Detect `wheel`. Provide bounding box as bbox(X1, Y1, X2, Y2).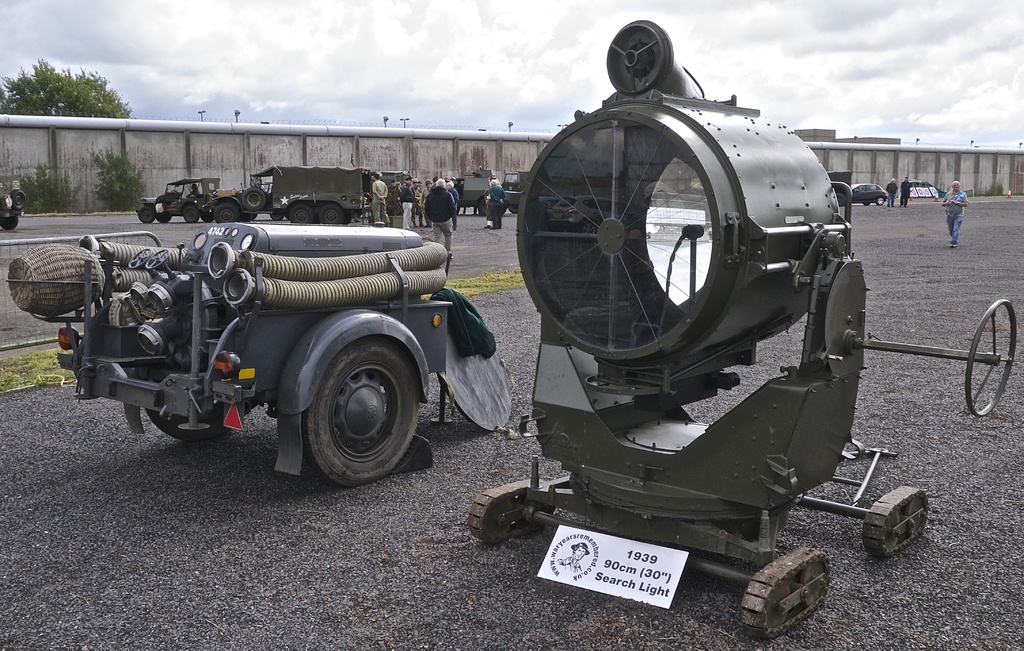
bbox(318, 204, 342, 224).
